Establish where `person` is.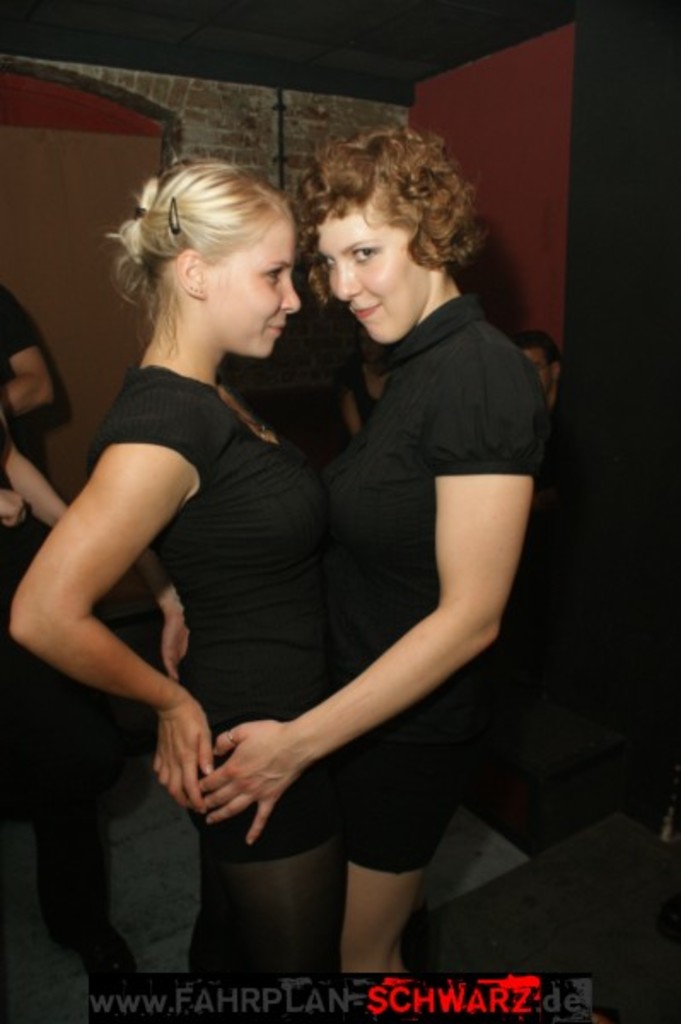
Established at 512, 329, 560, 406.
